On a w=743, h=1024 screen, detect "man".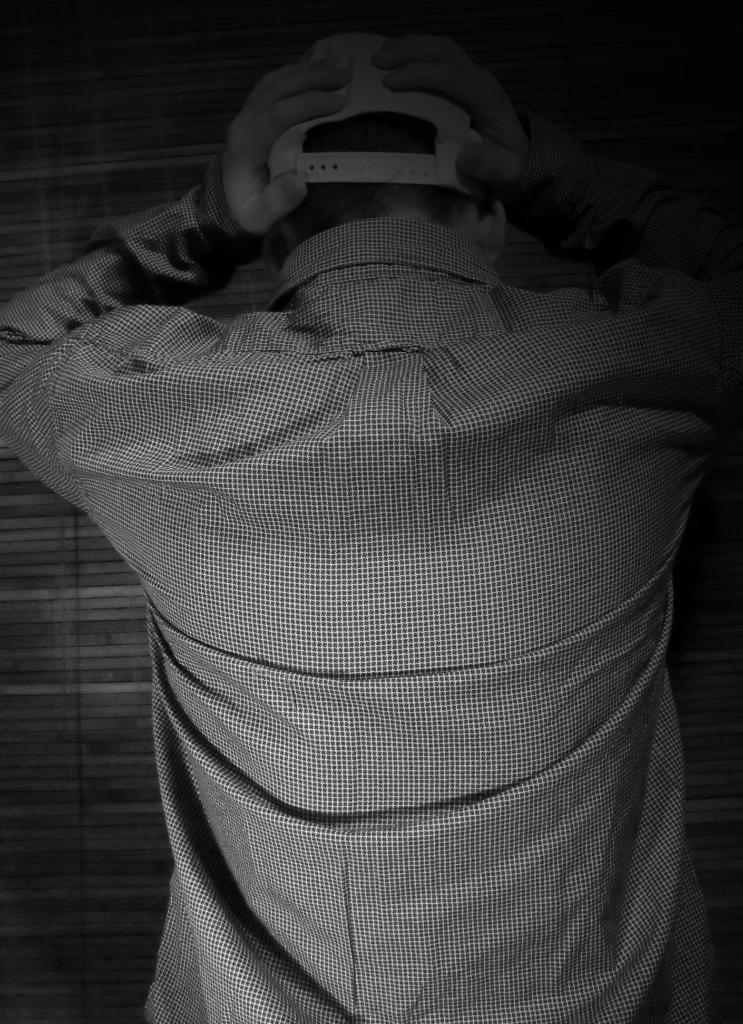
[36, 0, 742, 1023].
